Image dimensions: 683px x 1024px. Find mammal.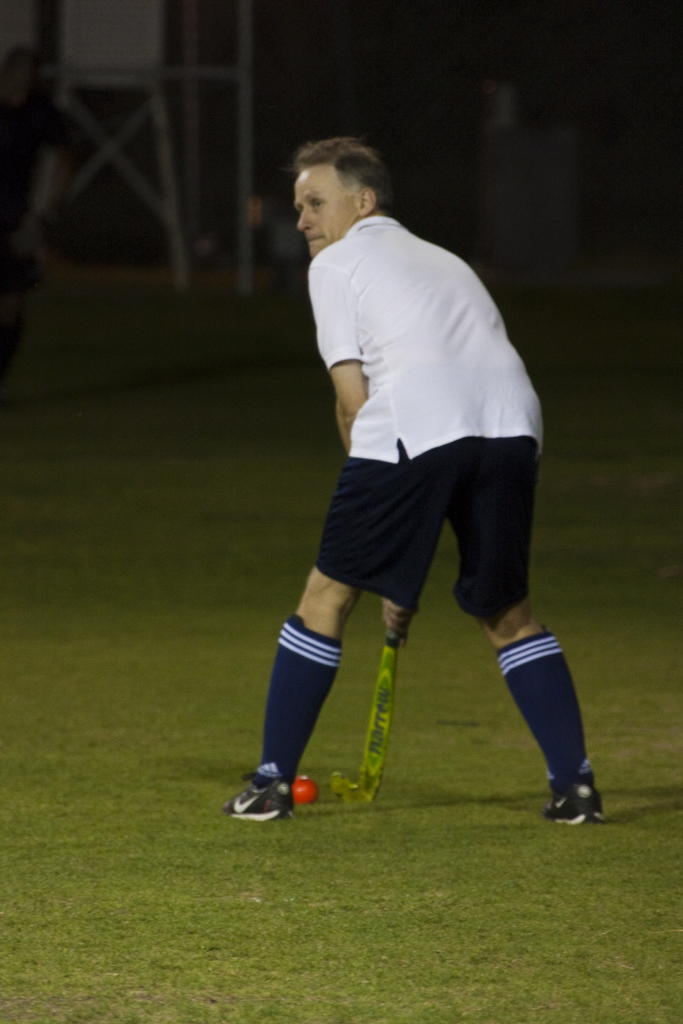
rect(223, 131, 569, 799).
